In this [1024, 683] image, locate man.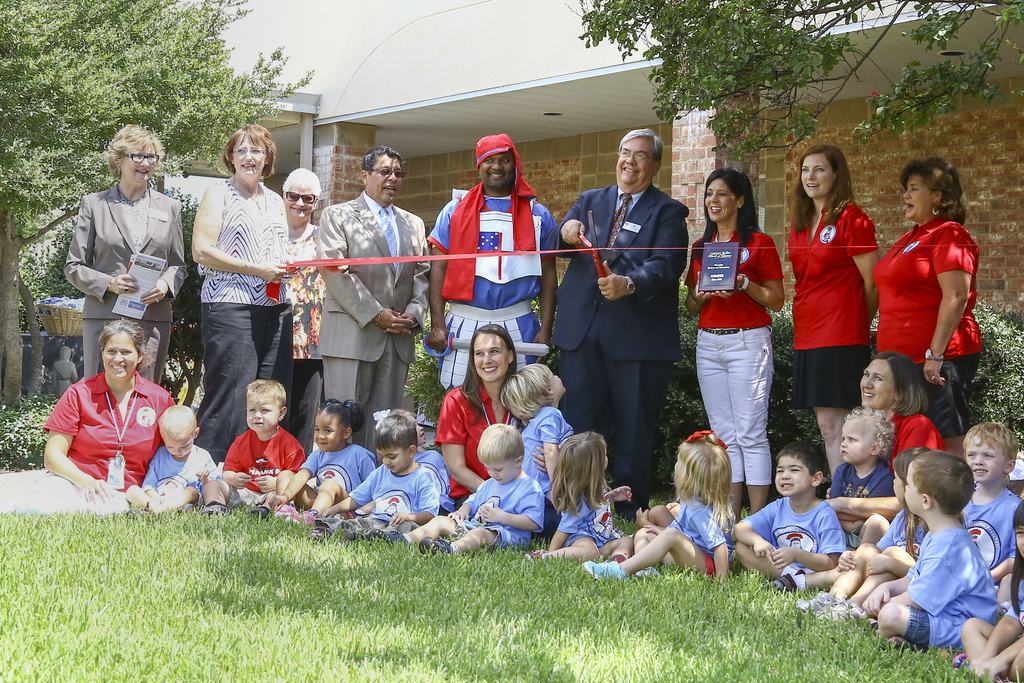
Bounding box: crop(320, 147, 430, 462).
